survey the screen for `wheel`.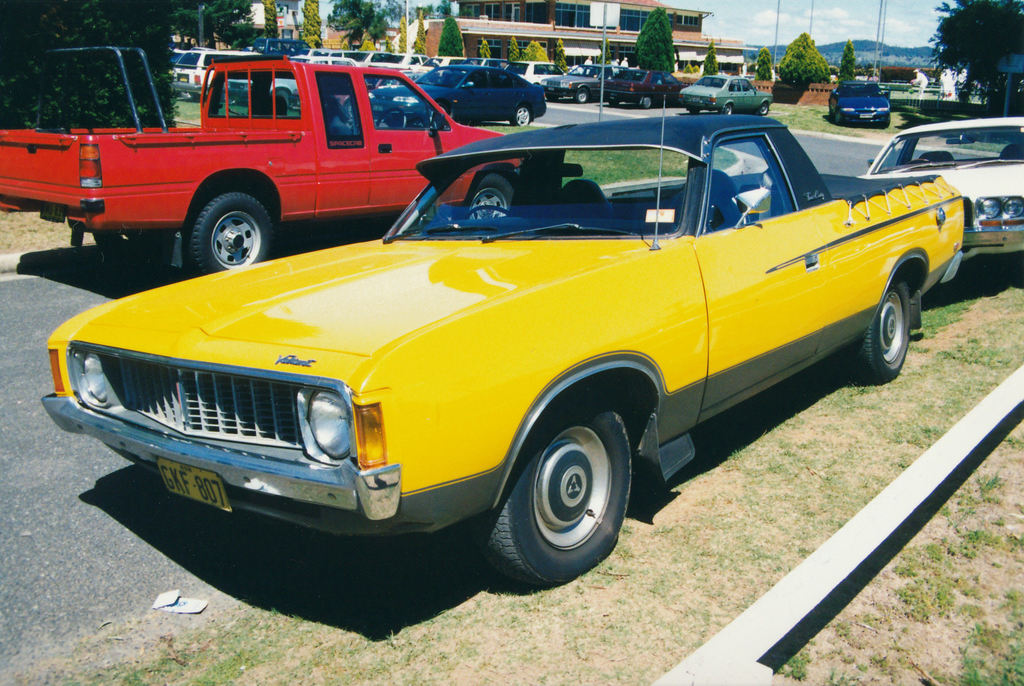
Survey found: [461, 206, 516, 222].
